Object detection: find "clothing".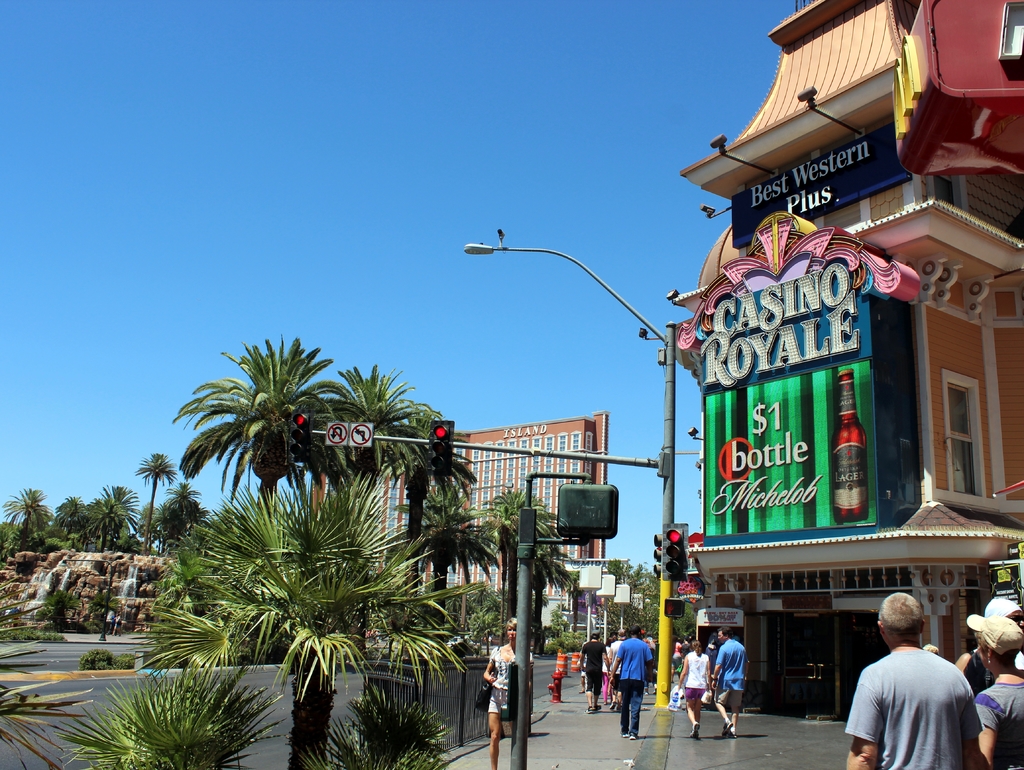
x1=848 y1=646 x2=988 y2=760.
